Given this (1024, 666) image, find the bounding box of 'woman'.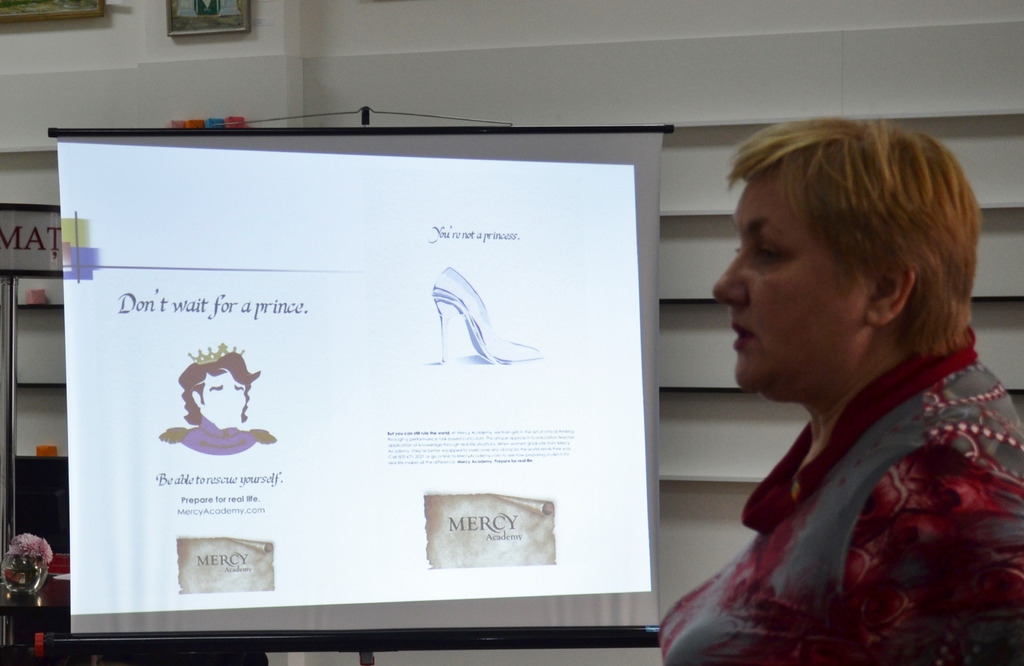
x1=635, y1=146, x2=1016, y2=660.
